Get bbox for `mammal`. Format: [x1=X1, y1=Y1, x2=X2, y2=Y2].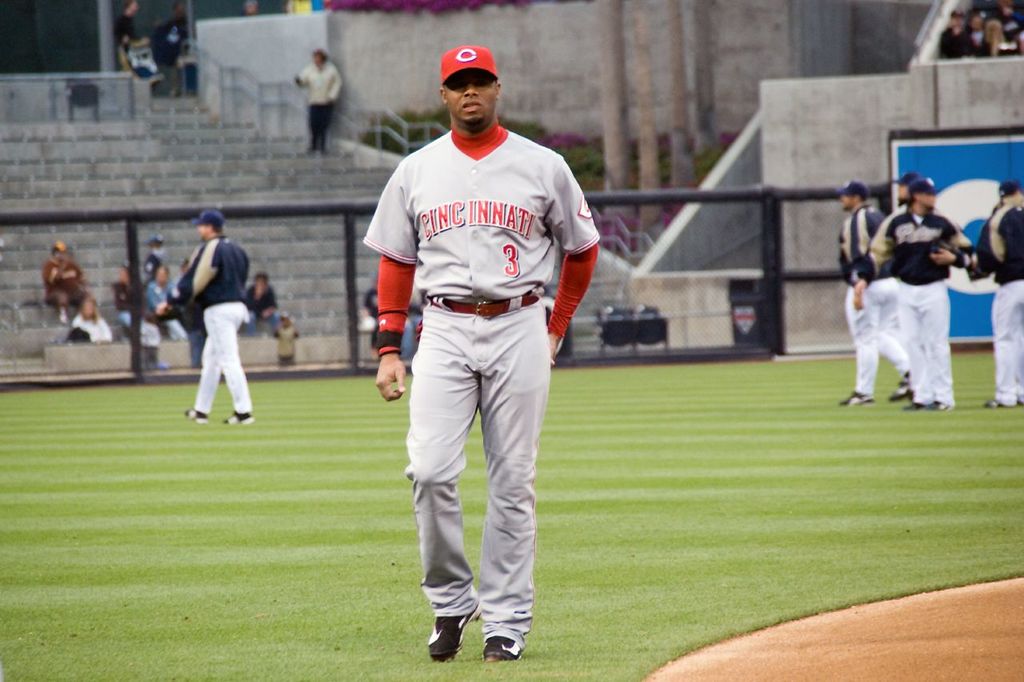
[x1=287, y1=45, x2=340, y2=150].
